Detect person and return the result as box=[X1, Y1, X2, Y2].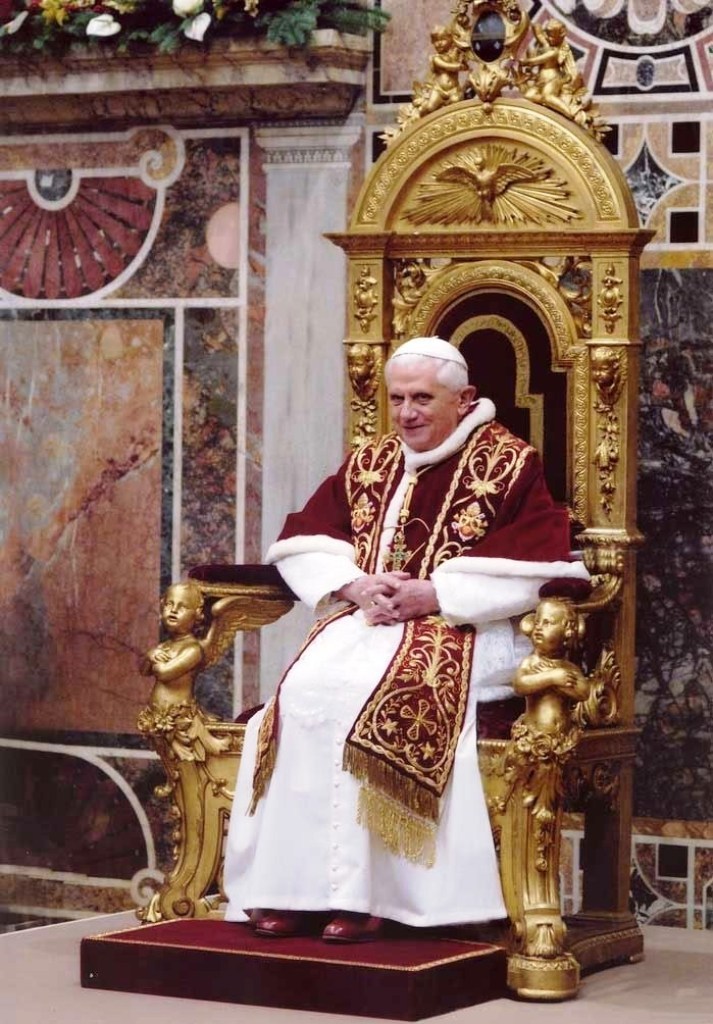
box=[217, 340, 588, 946].
